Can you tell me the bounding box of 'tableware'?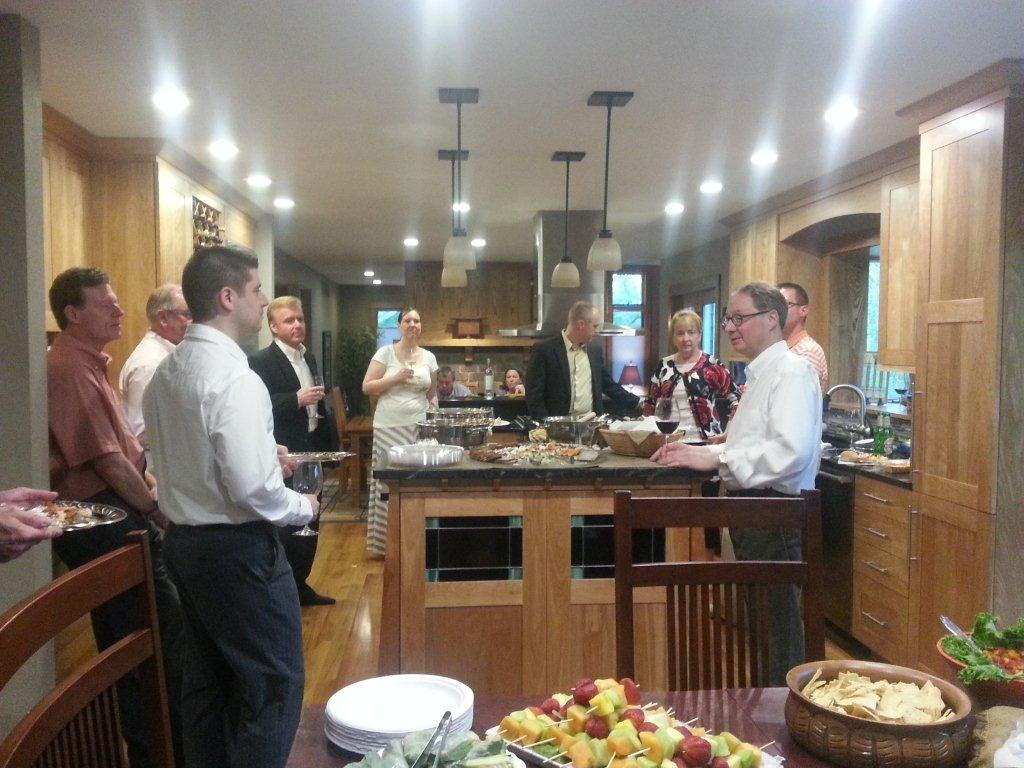
[left=2, top=502, right=126, bottom=529].
